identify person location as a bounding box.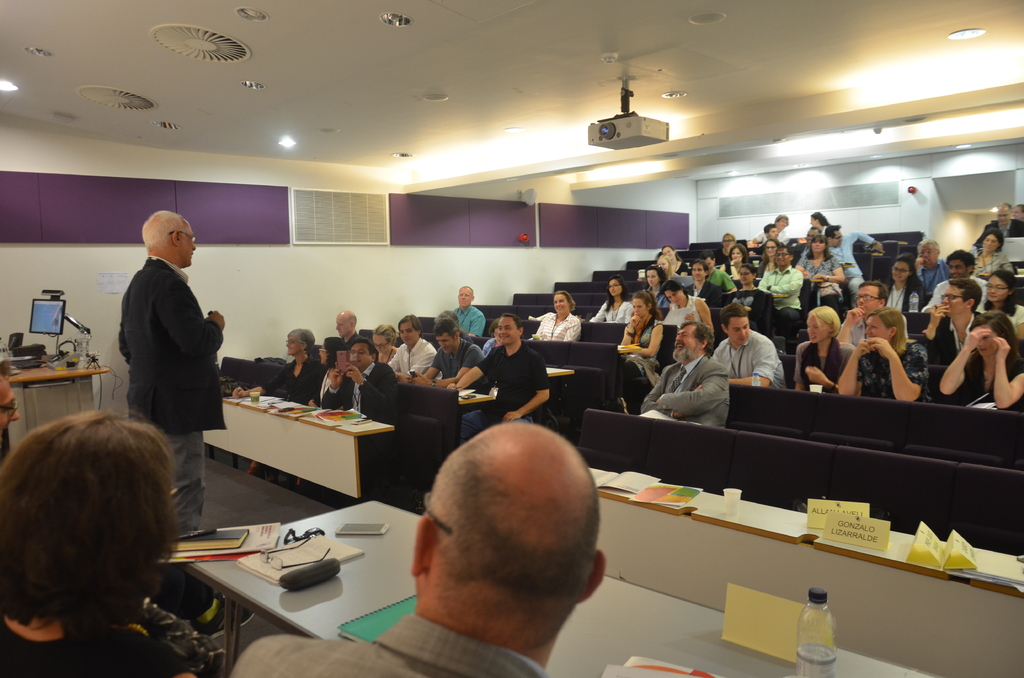
l=661, t=246, r=689, b=273.
